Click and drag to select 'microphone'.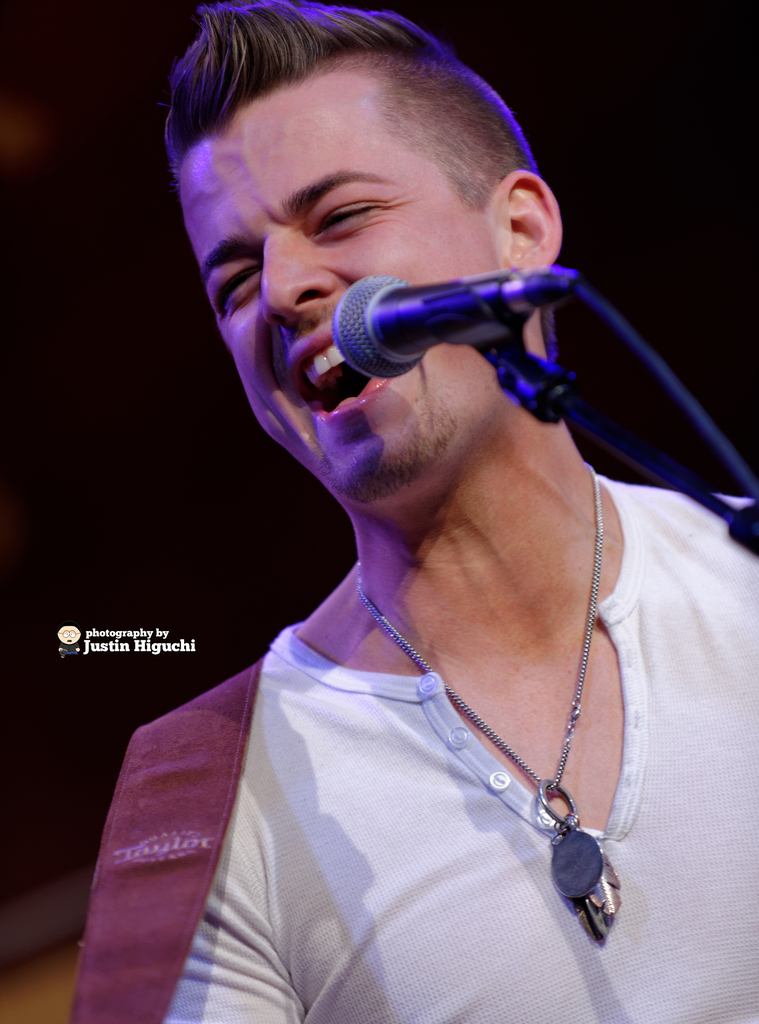
Selection: box=[321, 266, 582, 376].
